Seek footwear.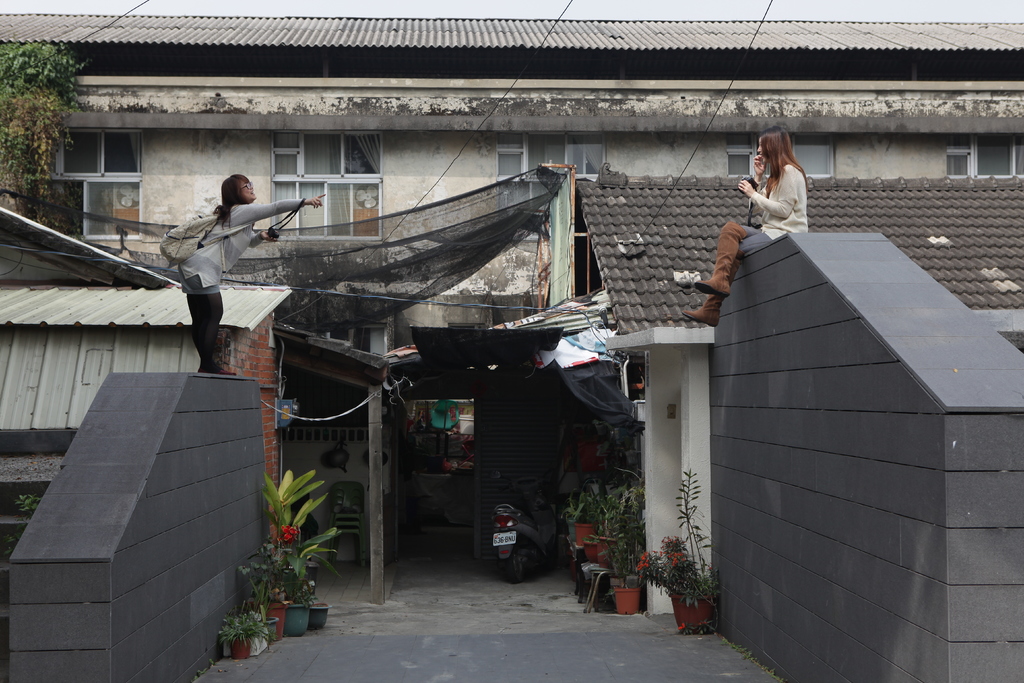
192/363/241/379.
